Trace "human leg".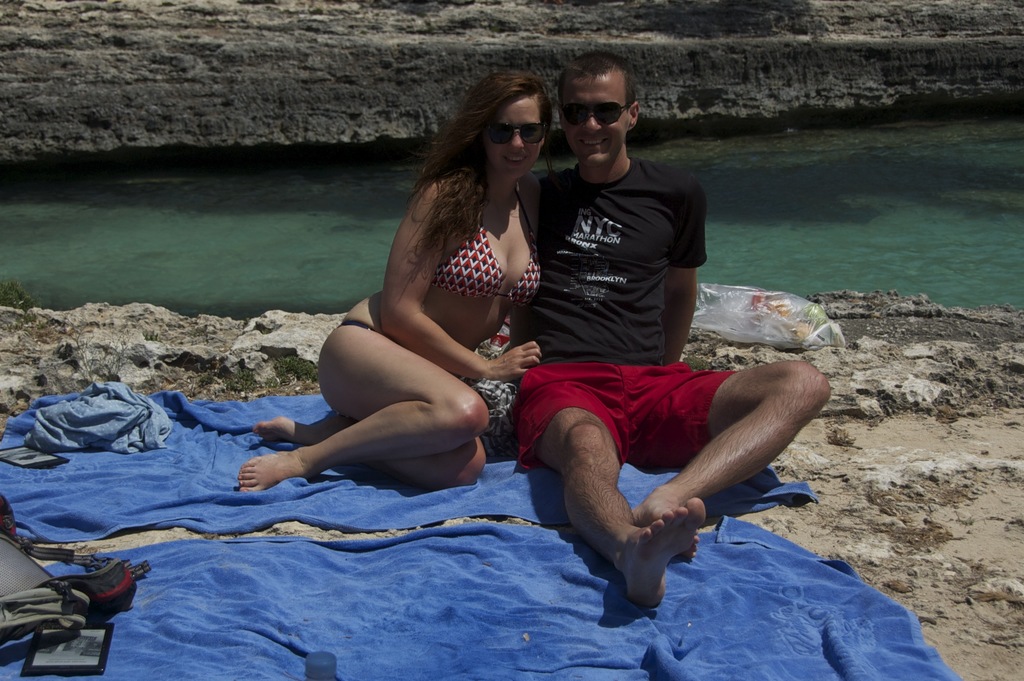
Traced to box(254, 405, 495, 493).
